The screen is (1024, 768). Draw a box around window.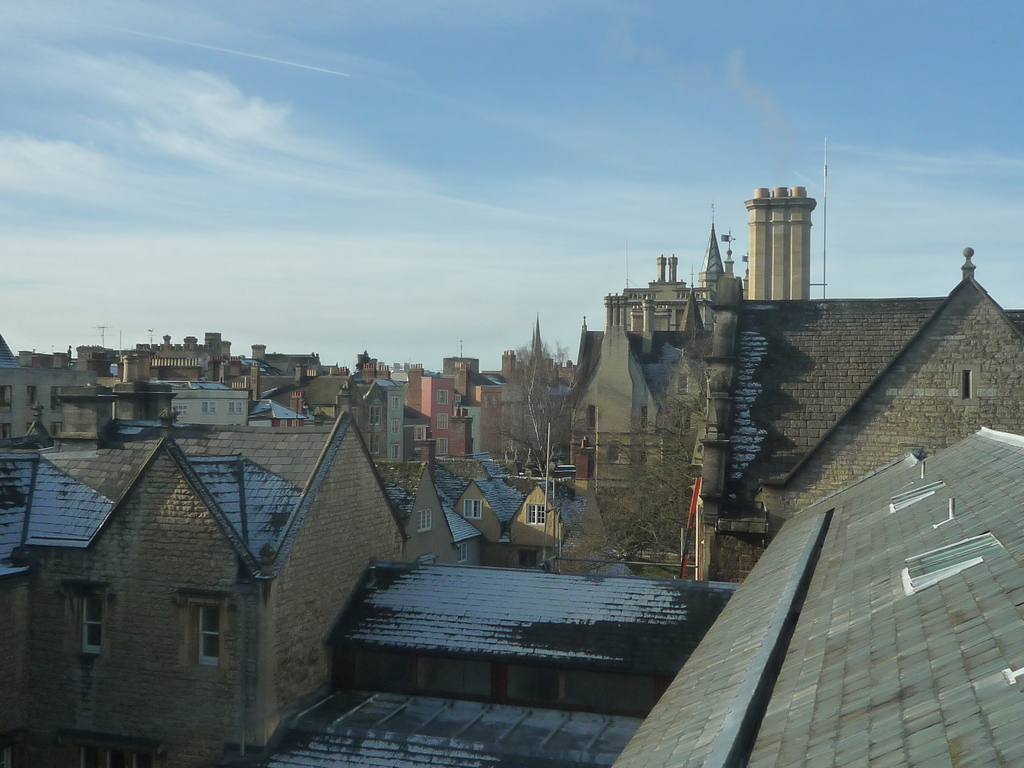
[left=525, top=506, right=548, bottom=527].
